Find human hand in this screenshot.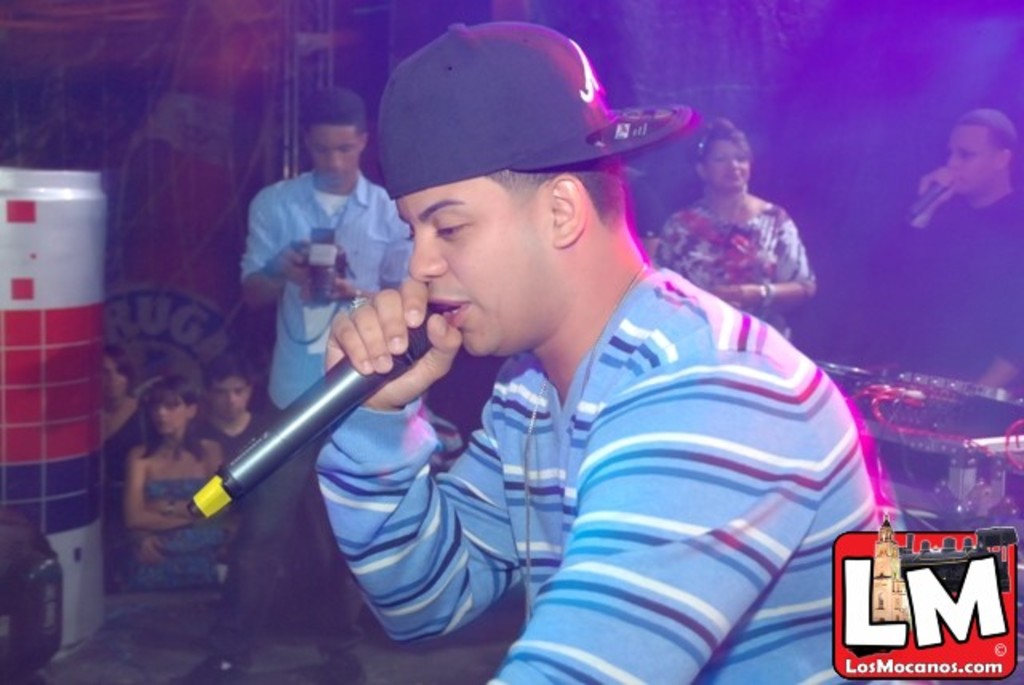
The bounding box for human hand is box=[272, 238, 315, 285].
